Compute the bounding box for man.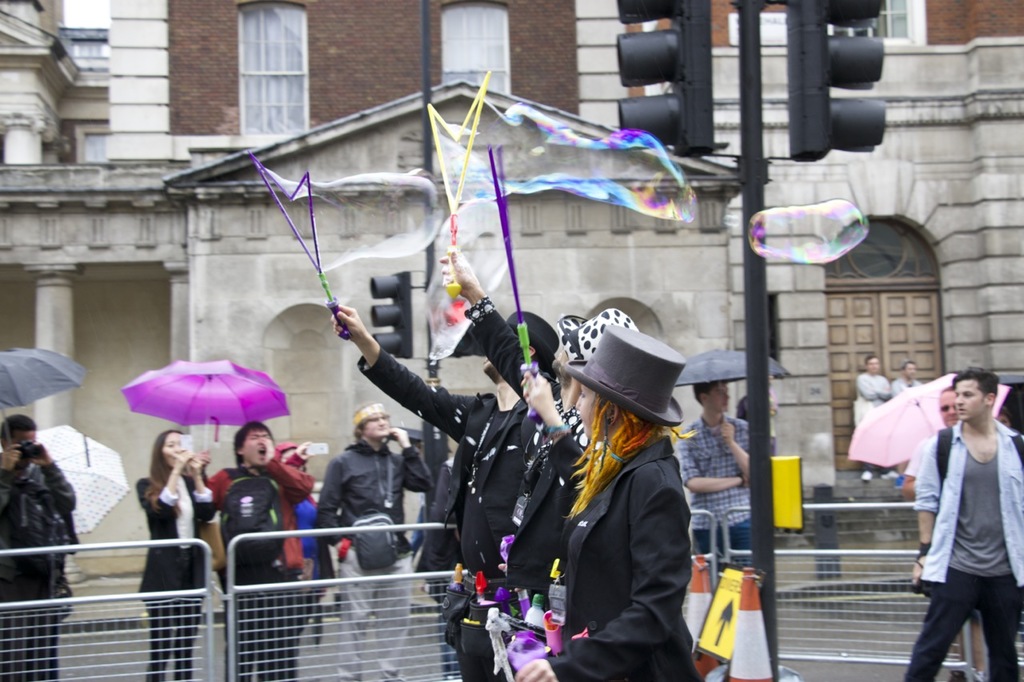
(x1=208, y1=425, x2=326, y2=681).
